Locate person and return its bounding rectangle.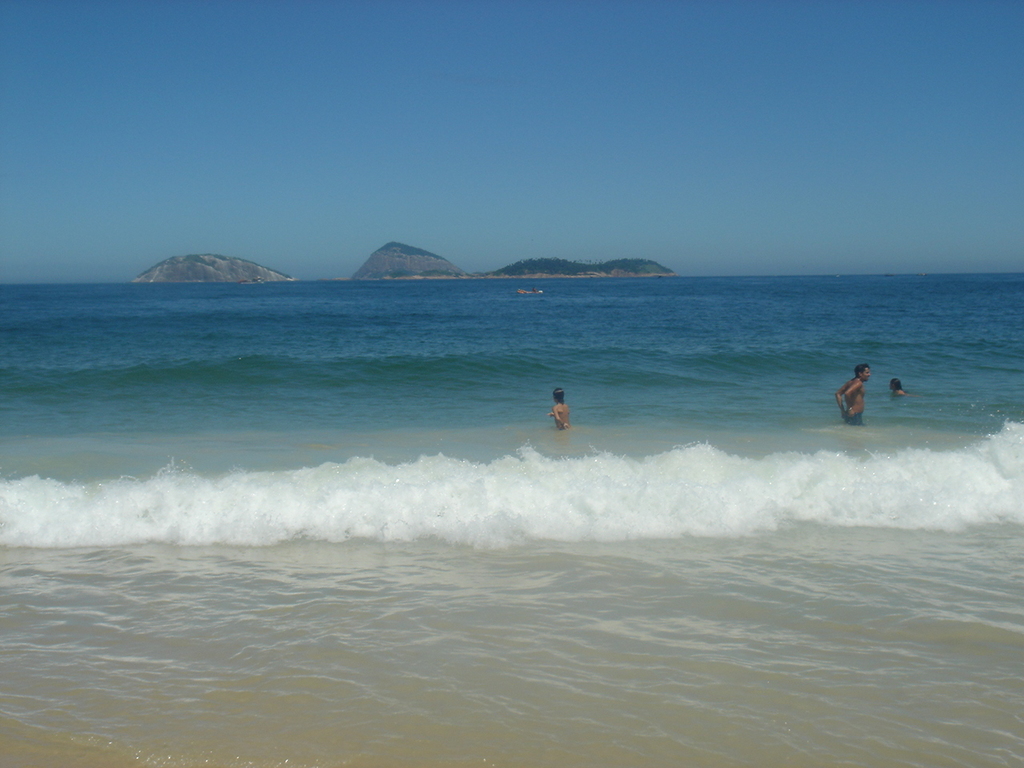
(547, 384, 566, 430).
